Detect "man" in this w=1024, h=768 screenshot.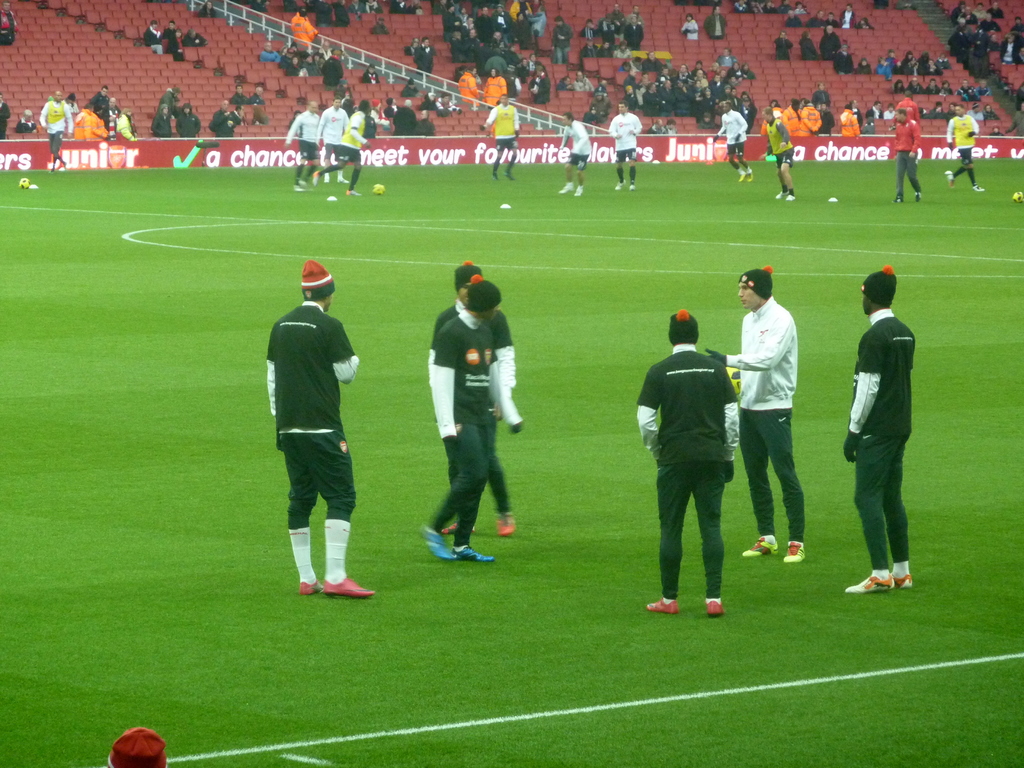
Detection: 153,102,183,140.
